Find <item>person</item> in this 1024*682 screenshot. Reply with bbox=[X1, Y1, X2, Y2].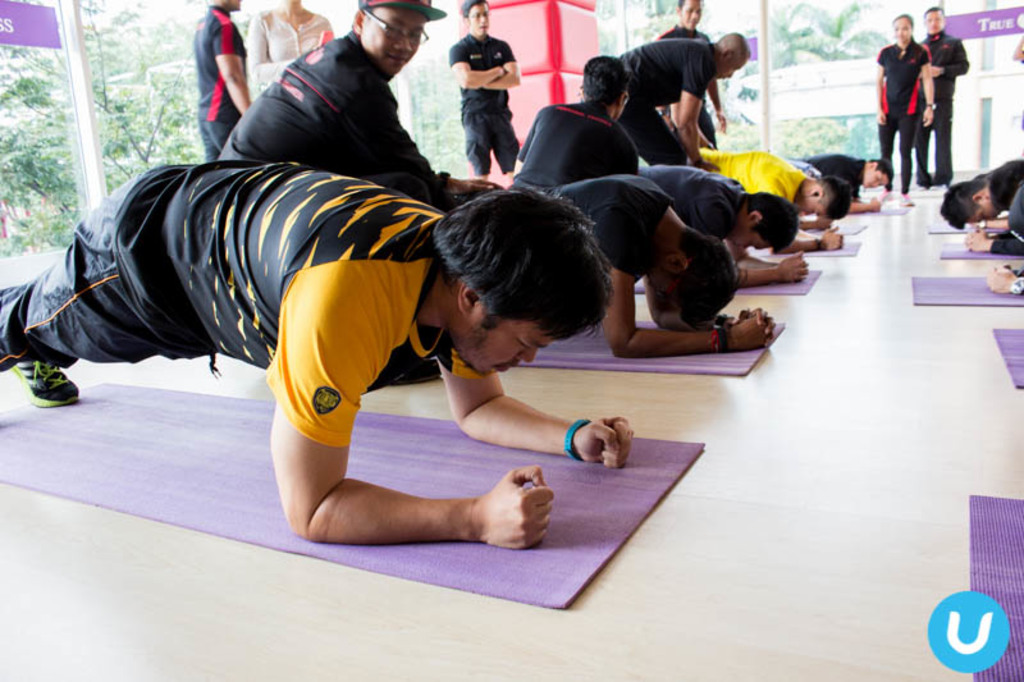
bbox=[964, 152, 1023, 252].
